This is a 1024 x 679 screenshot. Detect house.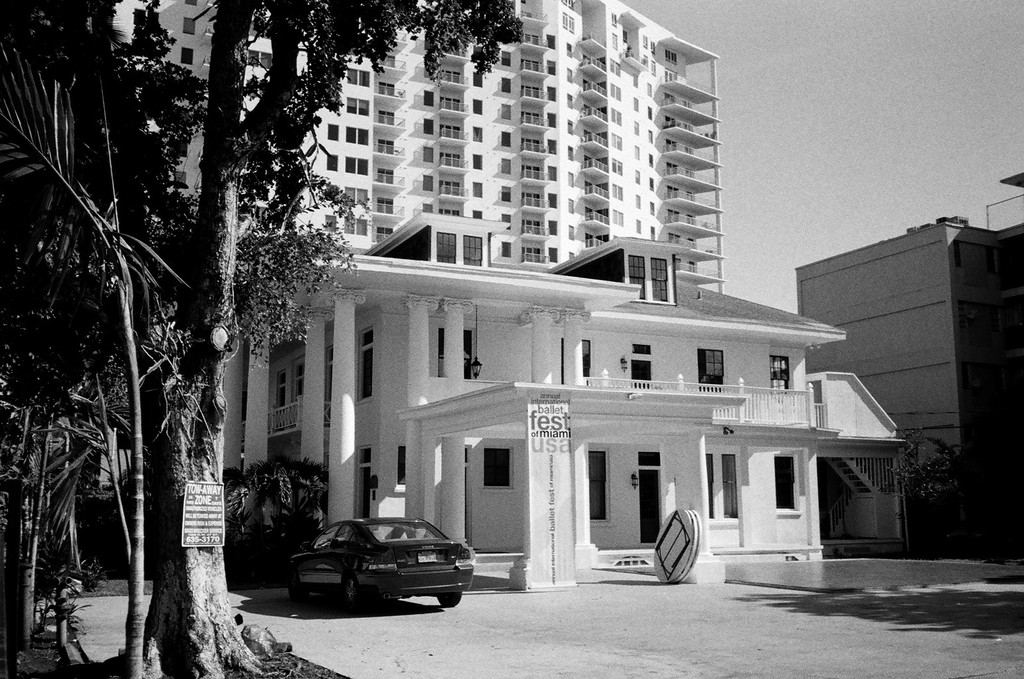
<region>121, 0, 717, 266</region>.
